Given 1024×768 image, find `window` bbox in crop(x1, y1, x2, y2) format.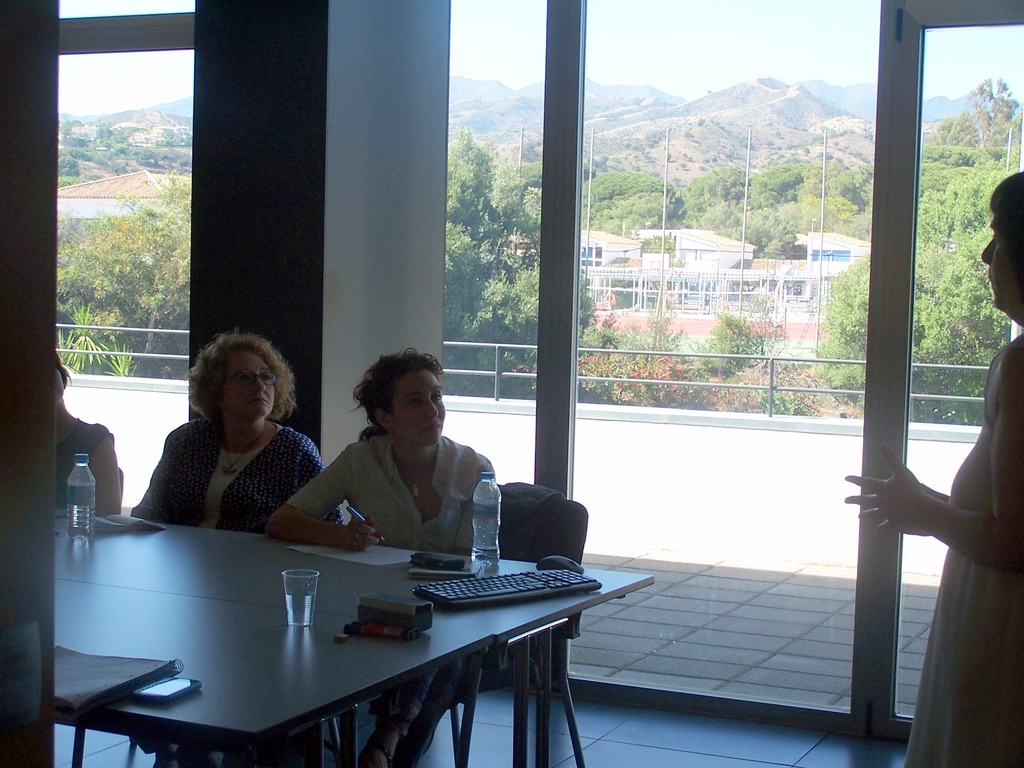
crop(442, 0, 1023, 761).
